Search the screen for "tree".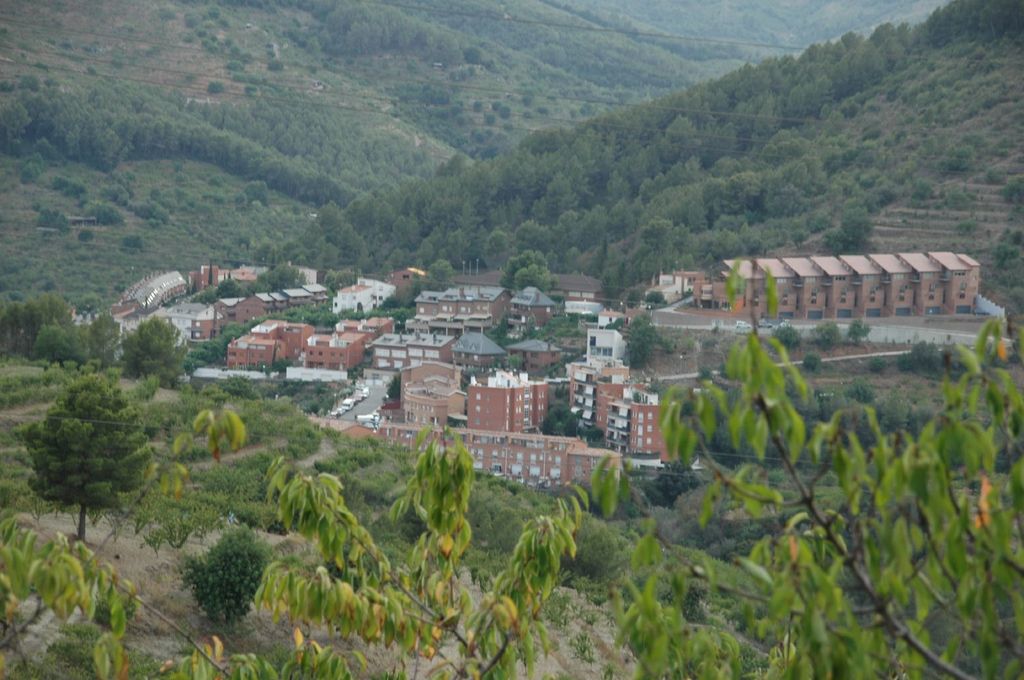
Found at bbox=(846, 381, 874, 408).
